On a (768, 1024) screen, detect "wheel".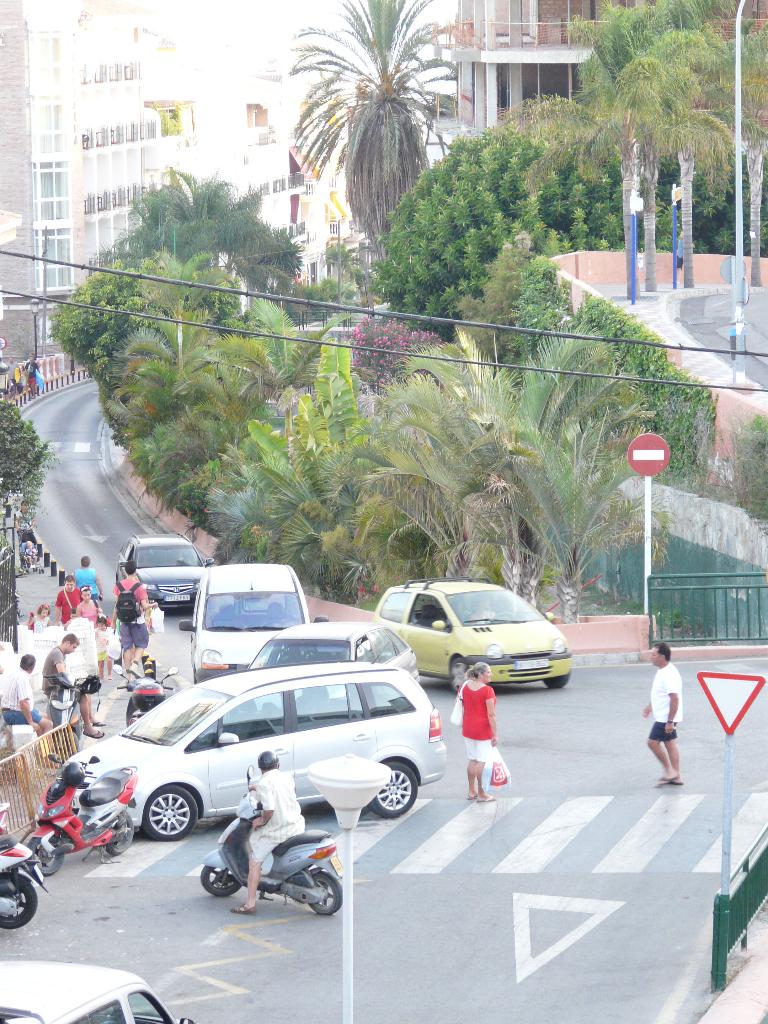
x1=202, y1=864, x2=241, y2=895.
